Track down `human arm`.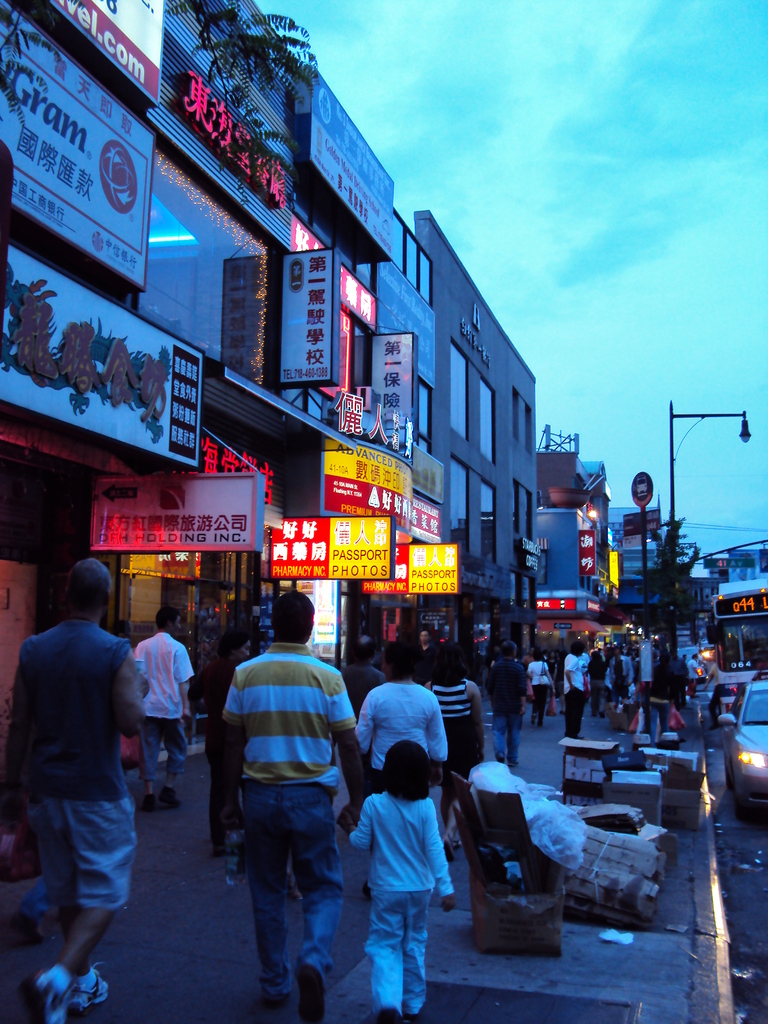
Tracked to box=[113, 642, 154, 734].
